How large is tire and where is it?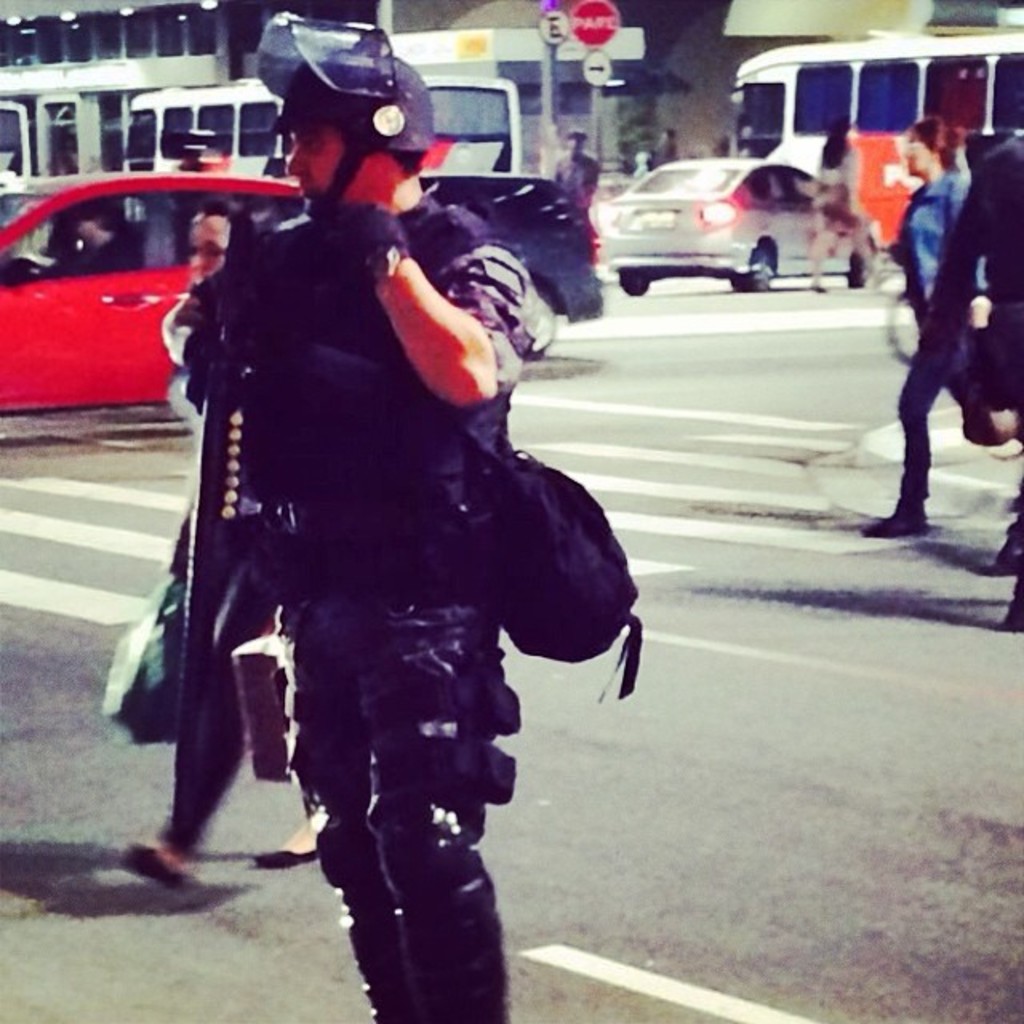
Bounding box: pyautogui.locateOnScreen(730, 253, 768, 298).
